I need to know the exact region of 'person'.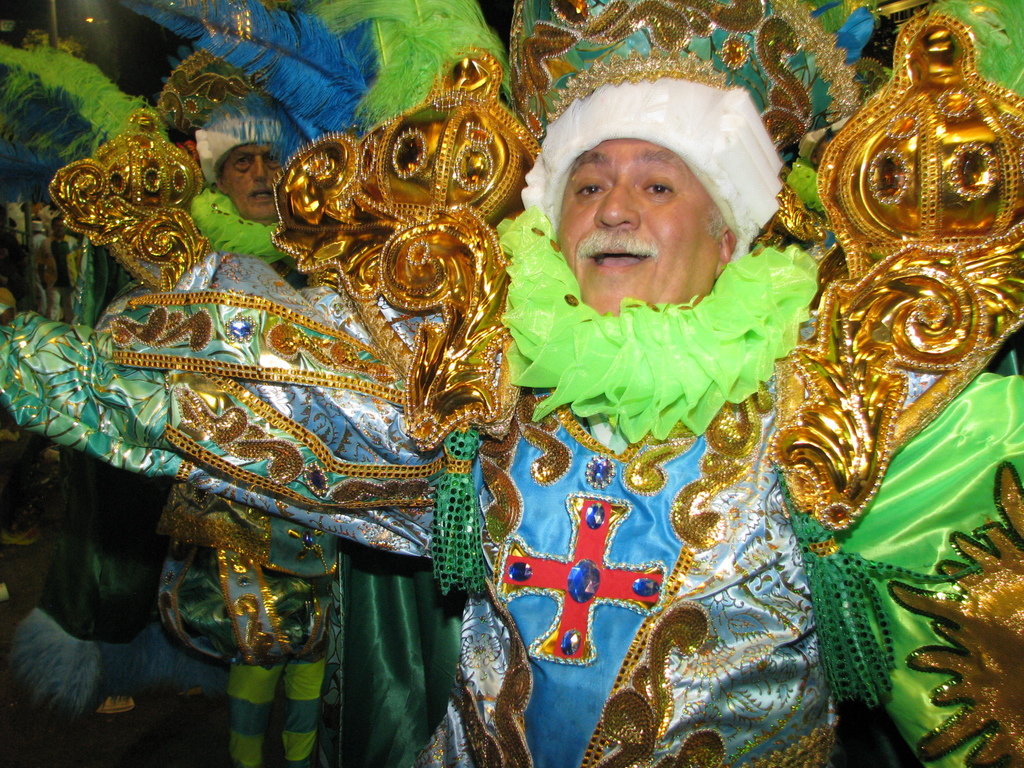
Region: 125/81/350/767.
